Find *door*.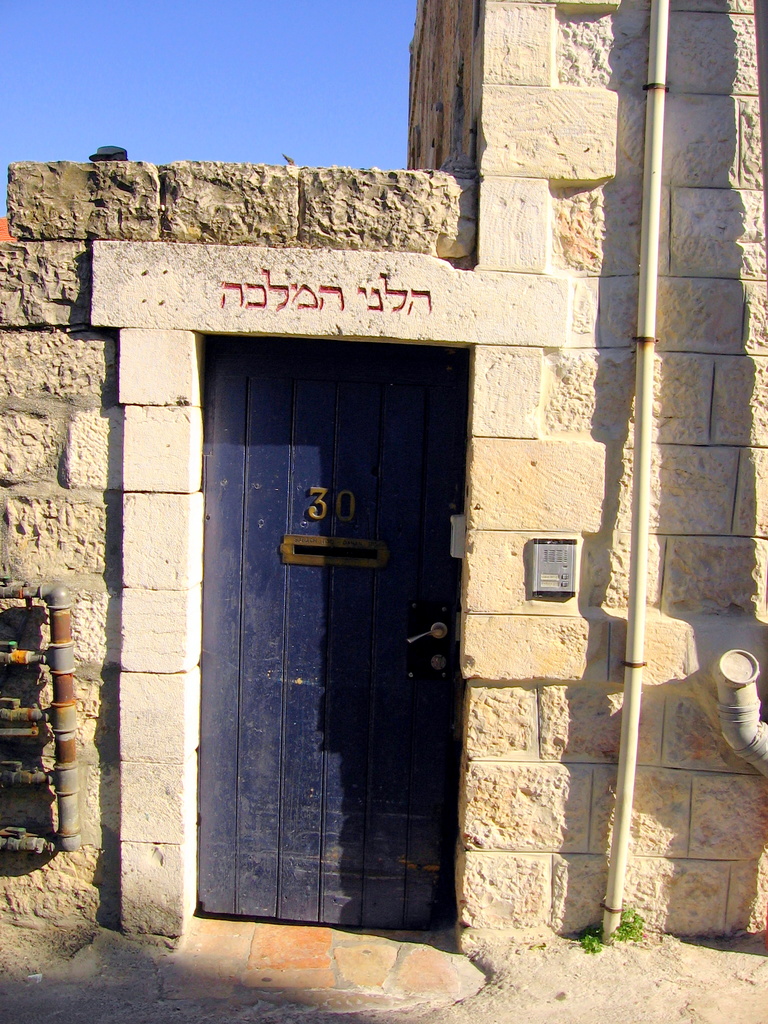
189:339:467:954.
